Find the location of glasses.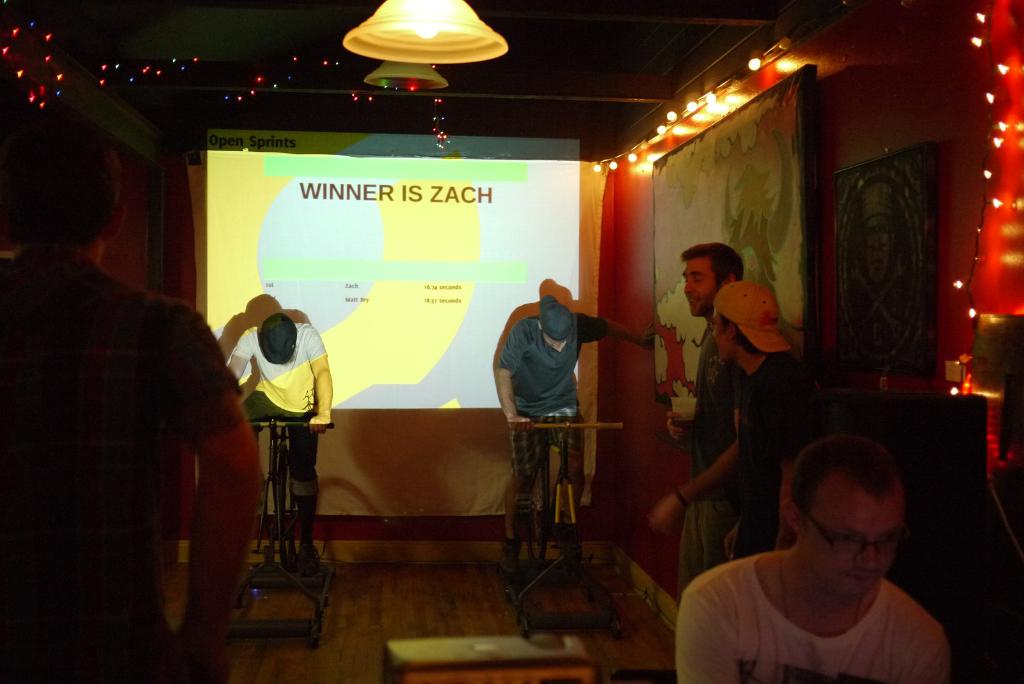
Location: (807, 513, 908, 555).
